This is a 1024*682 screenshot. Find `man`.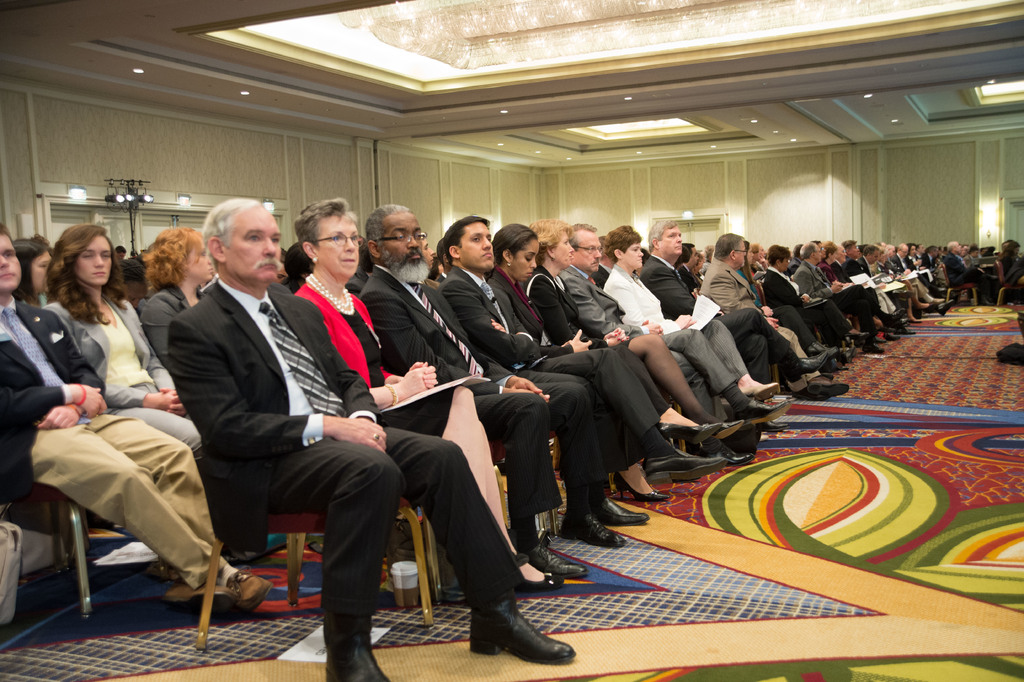
Bounding box: <box>378,215,570,646</box>.
